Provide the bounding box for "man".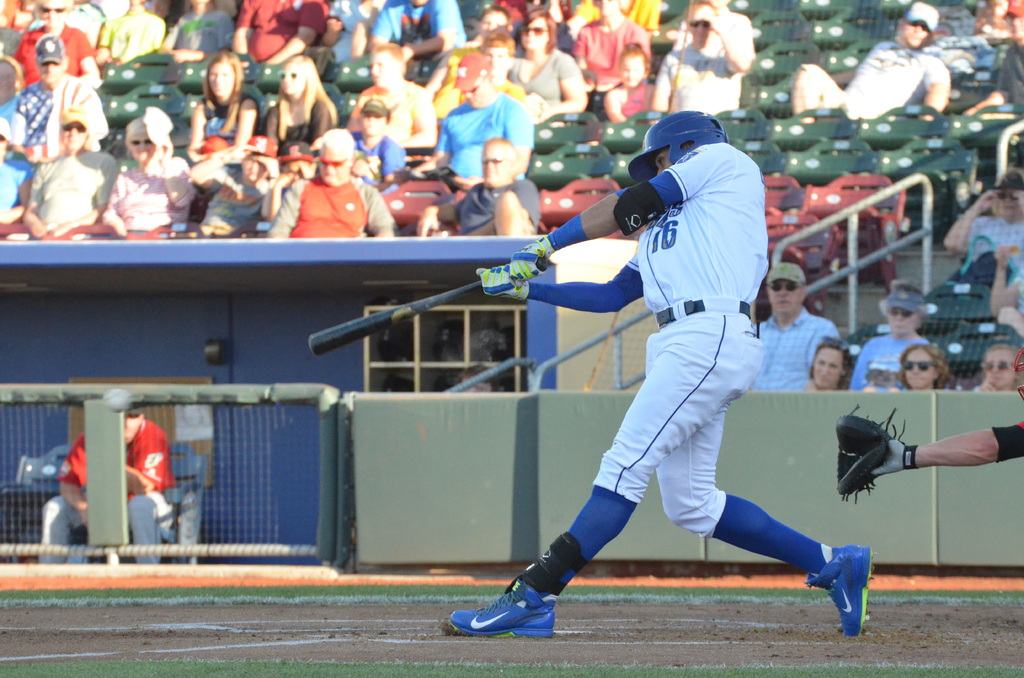
<bbox>0, 29, 102, 156</bbox>.
